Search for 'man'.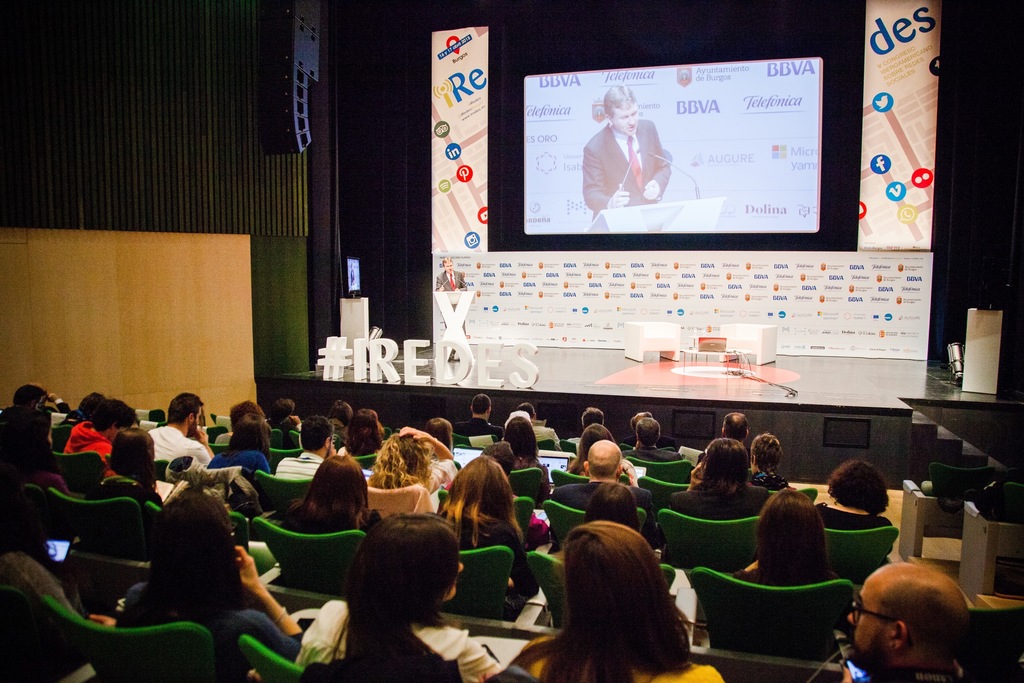
Found at x1=0, y1=383, x2=39, y2=415.
